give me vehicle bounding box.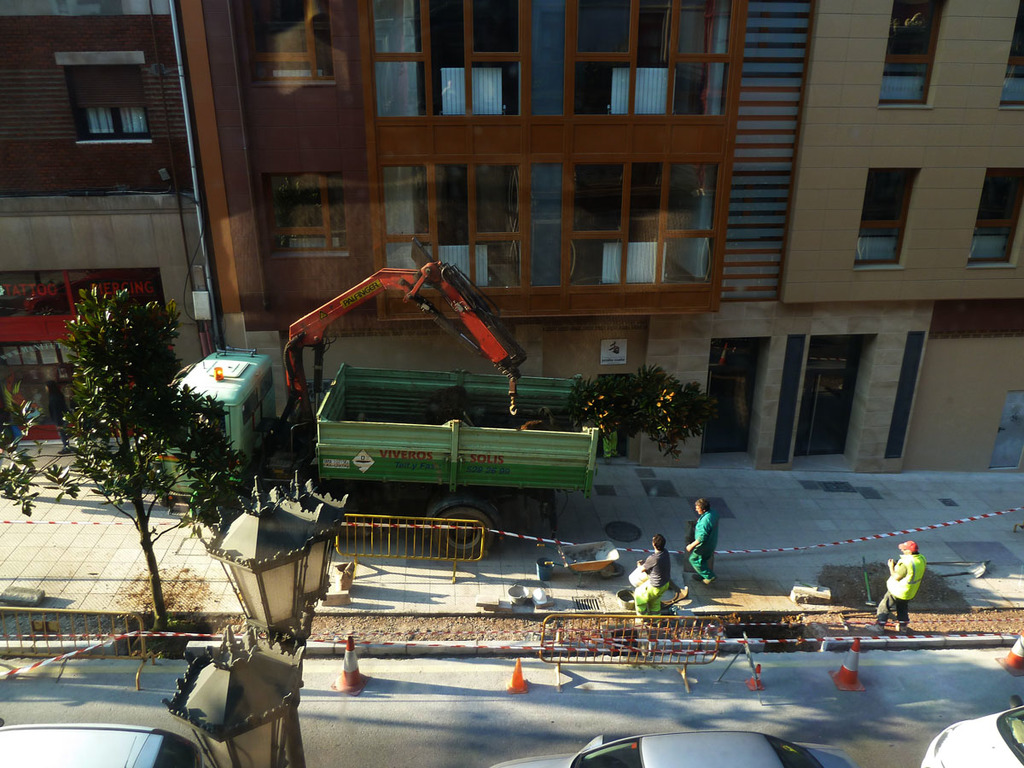
bbox(143, 238, 596, 559).
